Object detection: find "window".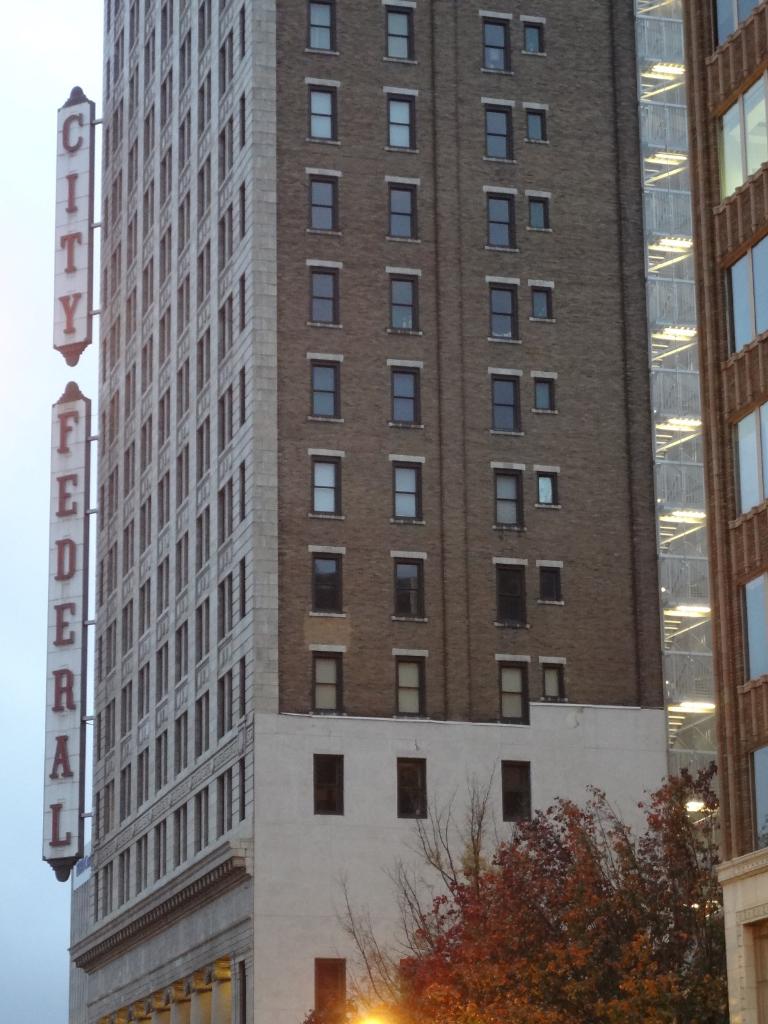
crop(746, 740, 767, 831).
